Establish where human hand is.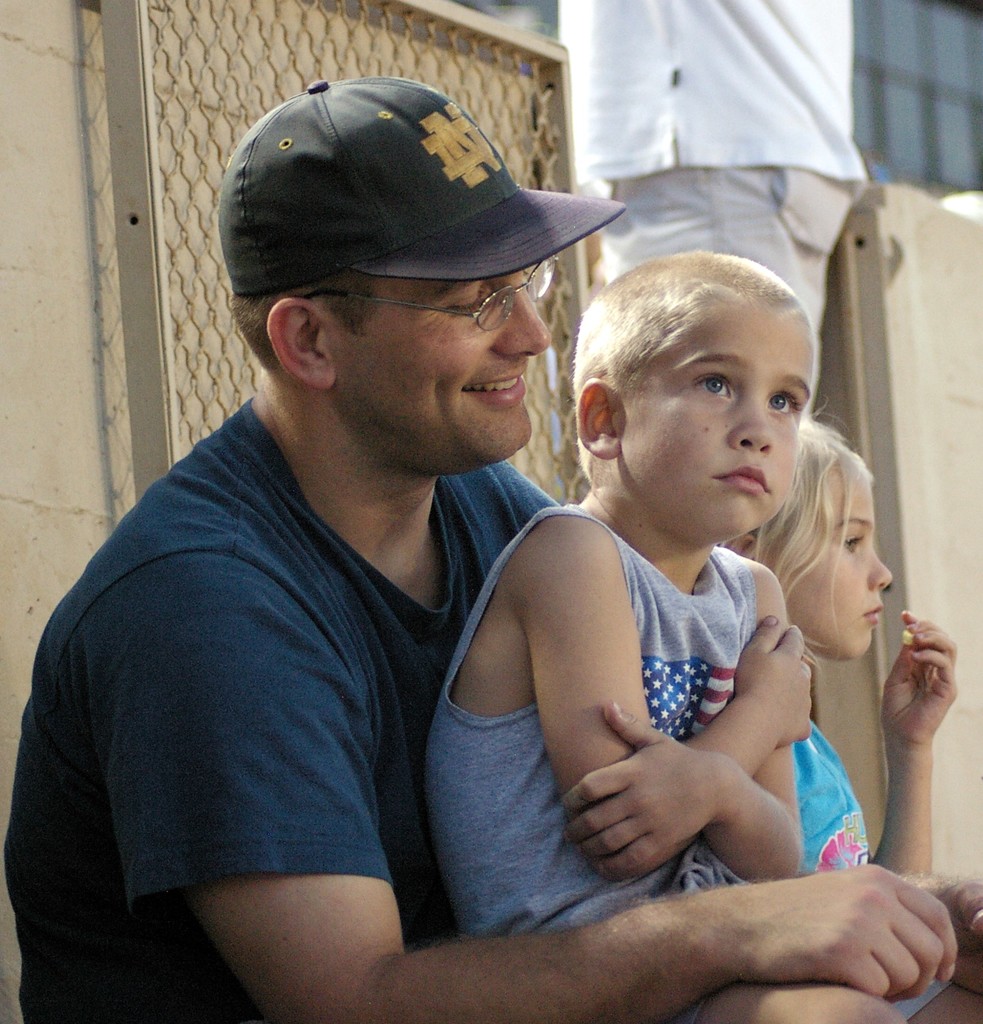
Established at Rect(730, 612, 811, 748).
